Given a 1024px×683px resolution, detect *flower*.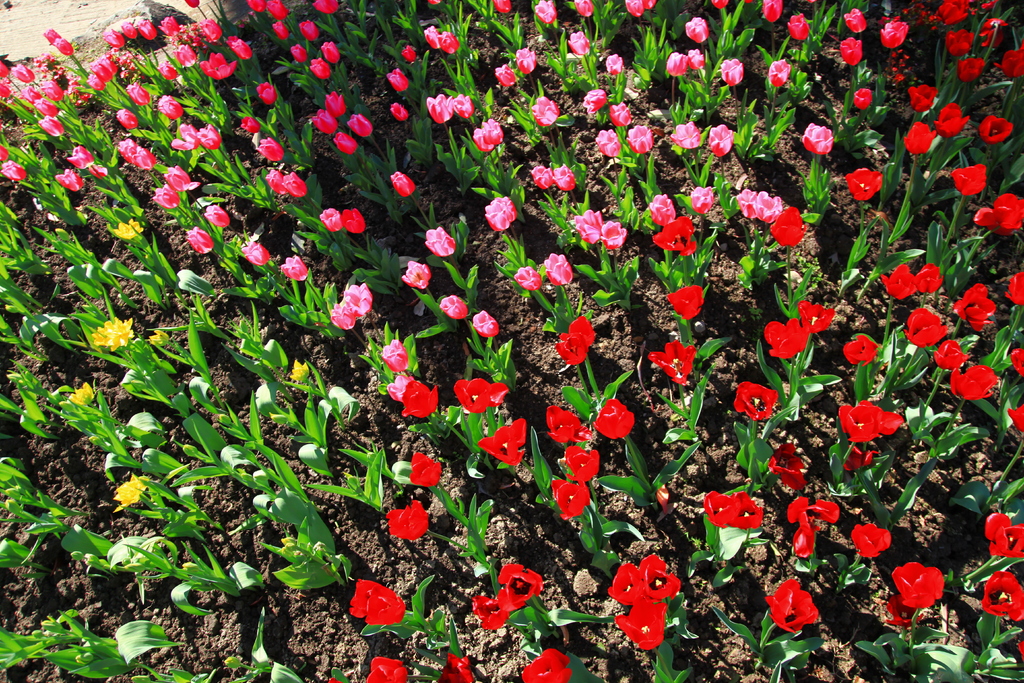
[left=531, top=164, right=548, bottom=189].
